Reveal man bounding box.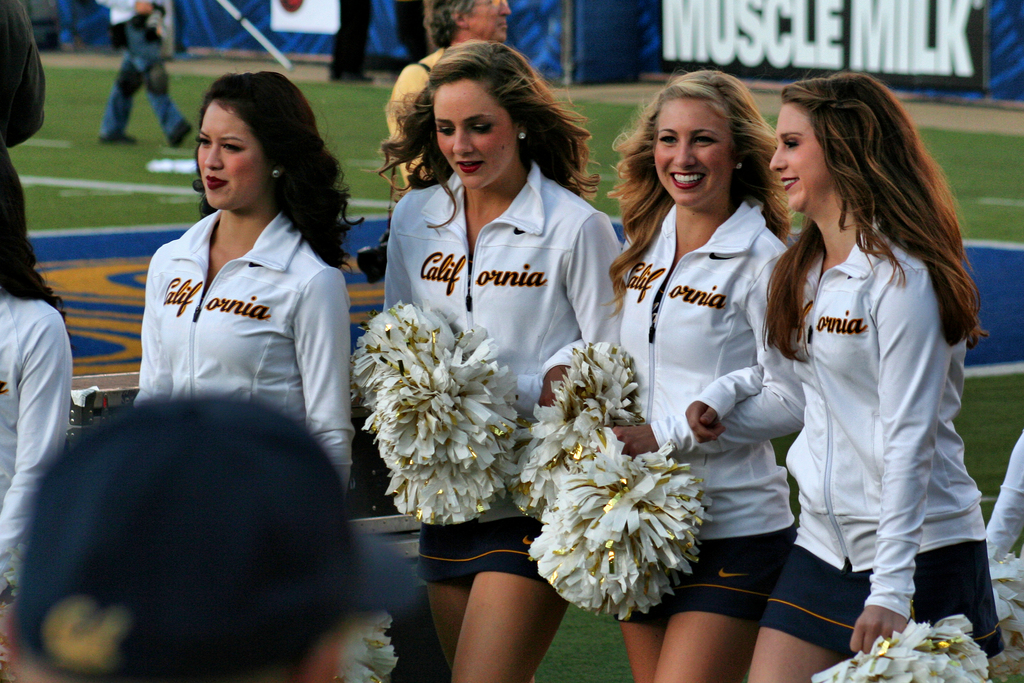
Revealed: (left=382, top=0, right=516, bottom=191).
